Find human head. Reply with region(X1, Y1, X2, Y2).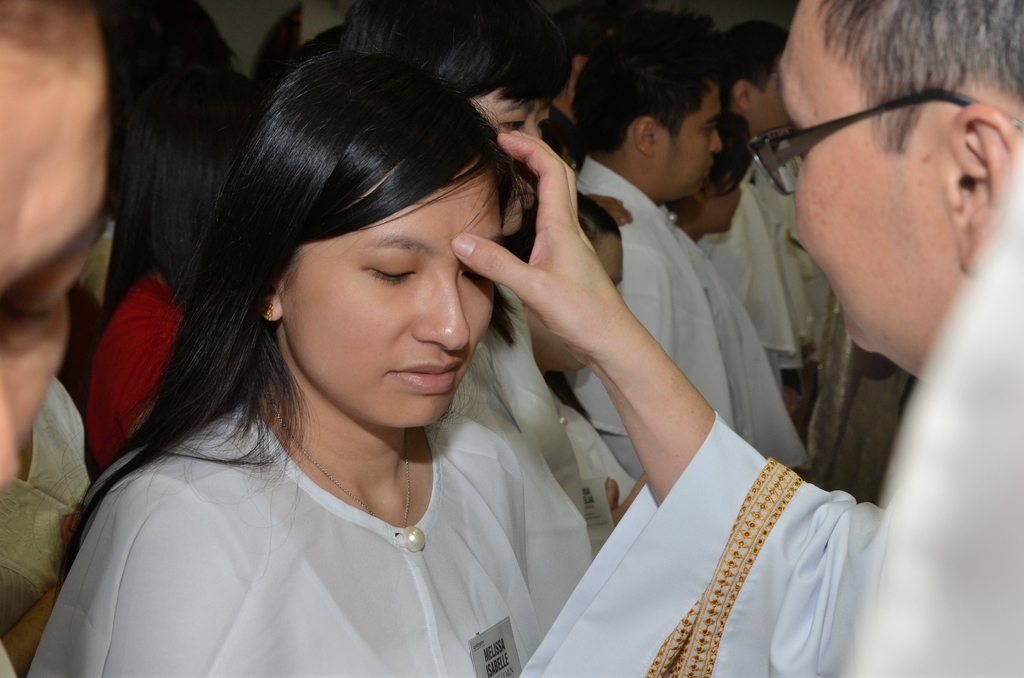
region(518, 196, 623, 373).
